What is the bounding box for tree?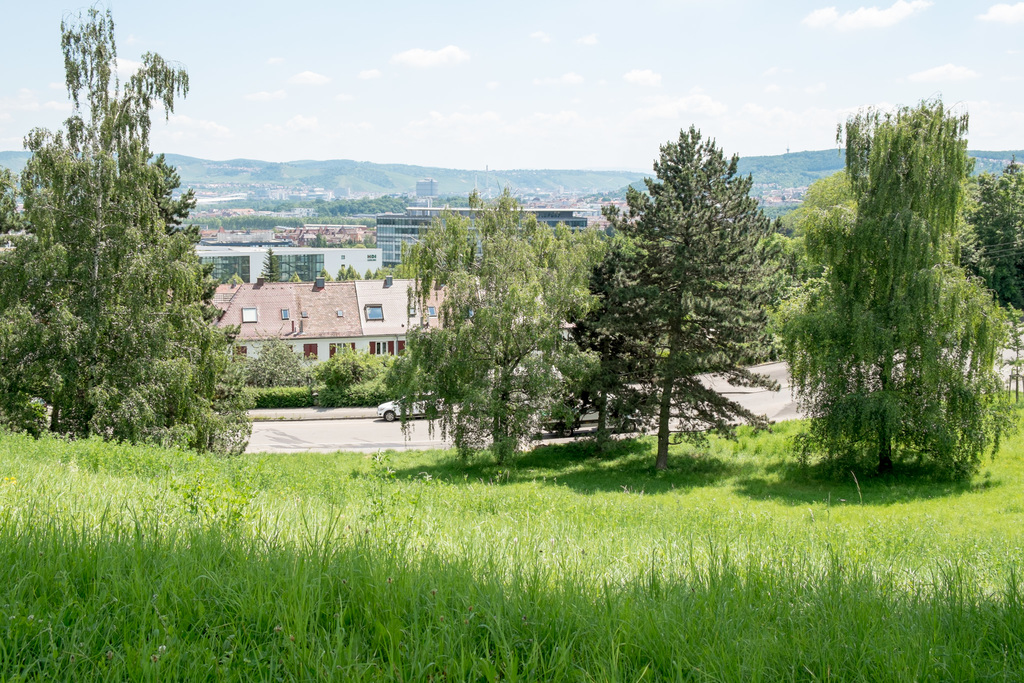
<bbox>783, 97, 1013, 473</bbox>.
